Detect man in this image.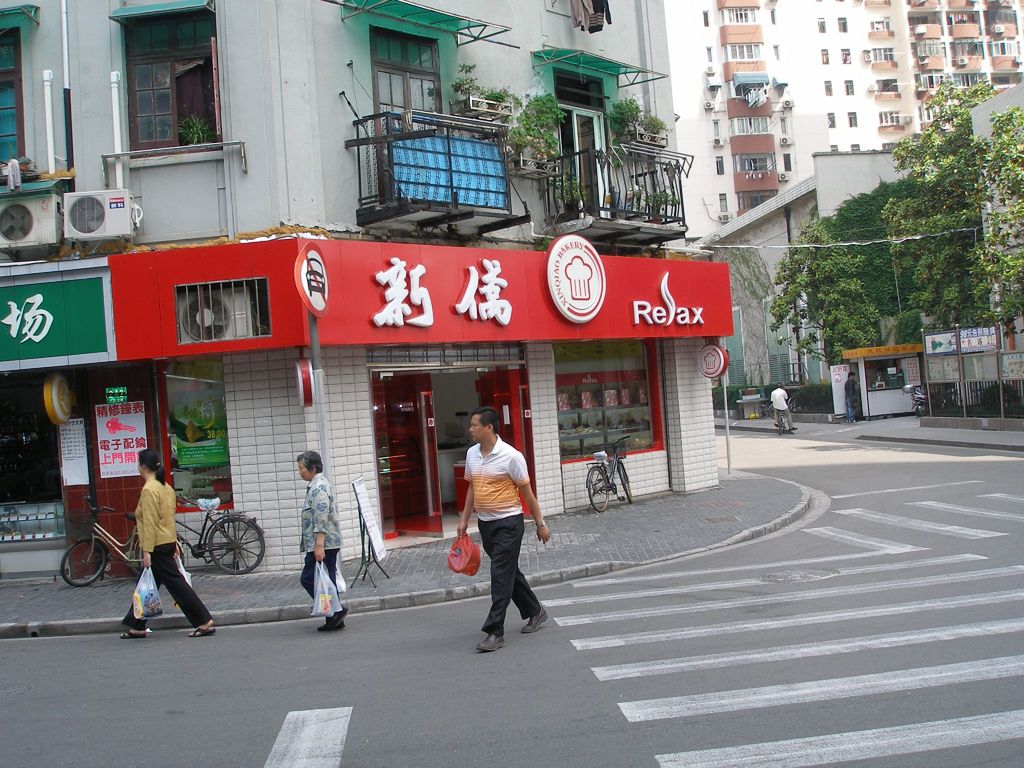
Detection: (449, 402, 554, 648).
